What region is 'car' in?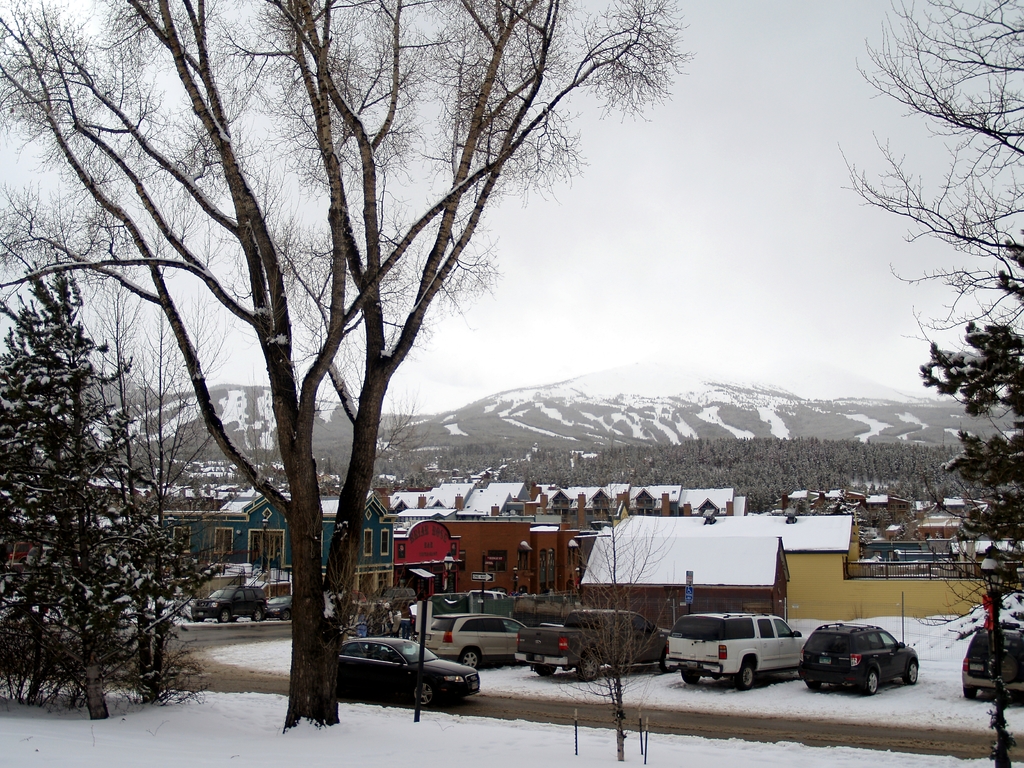
box(189, 581, 277, 627).
